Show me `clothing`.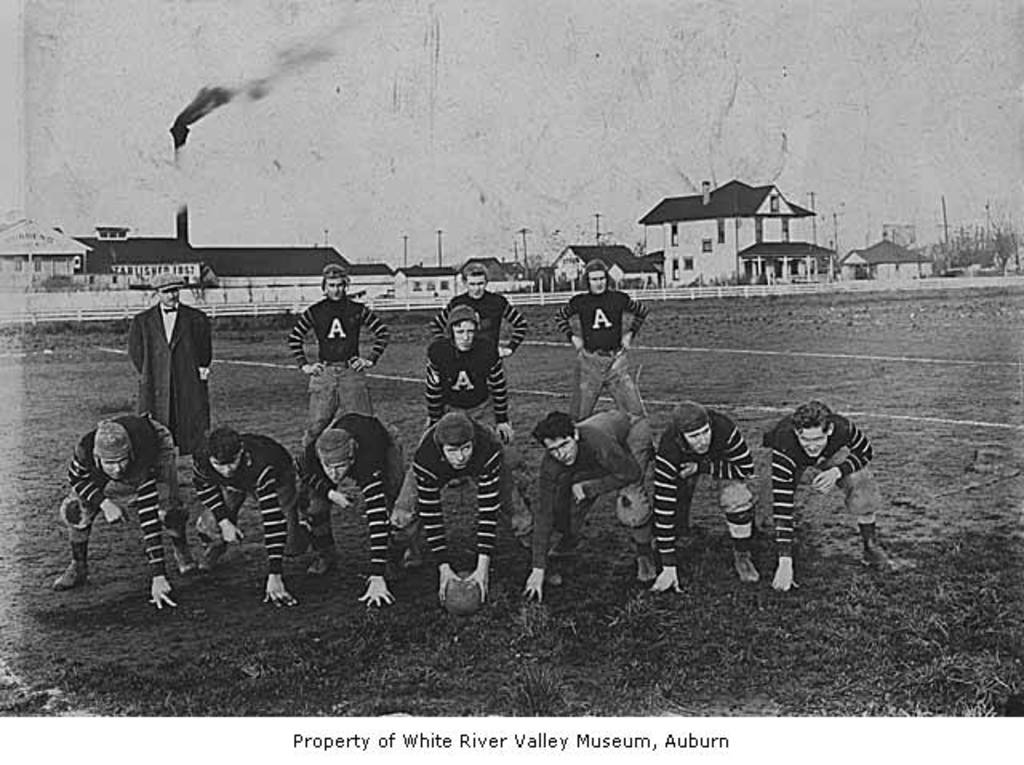
`clothing` is here: <bbox>298, 413, 402, 570</bbox>.
